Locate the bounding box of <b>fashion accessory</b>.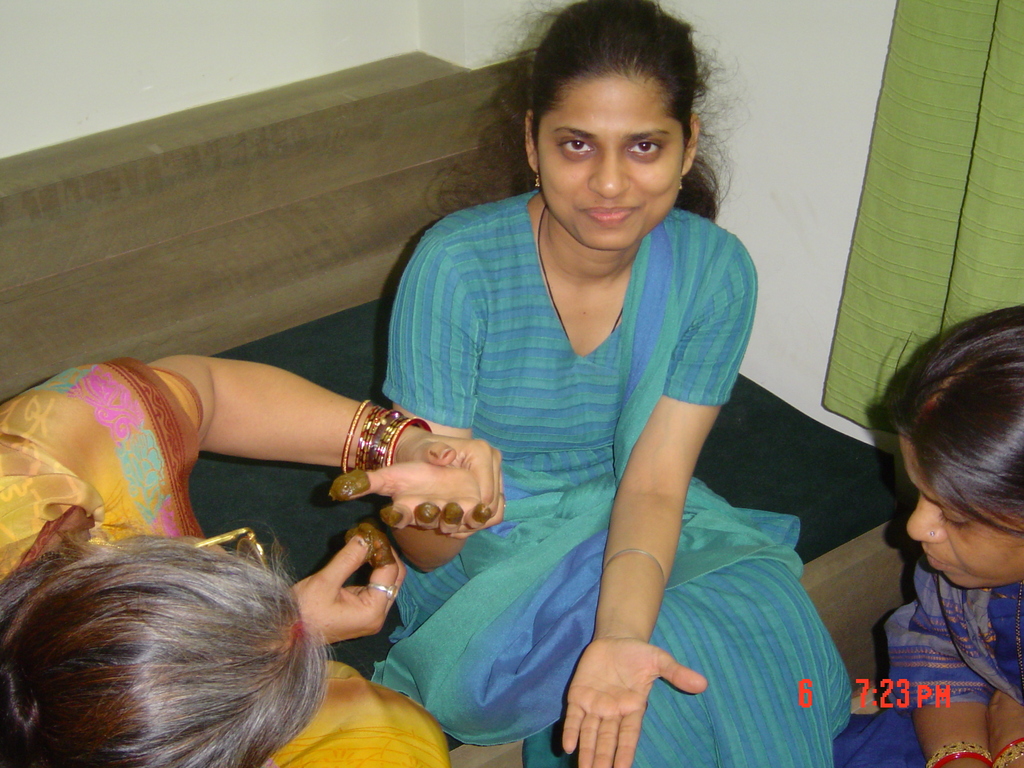
Bounding box: (927, 742, 989, 766).
